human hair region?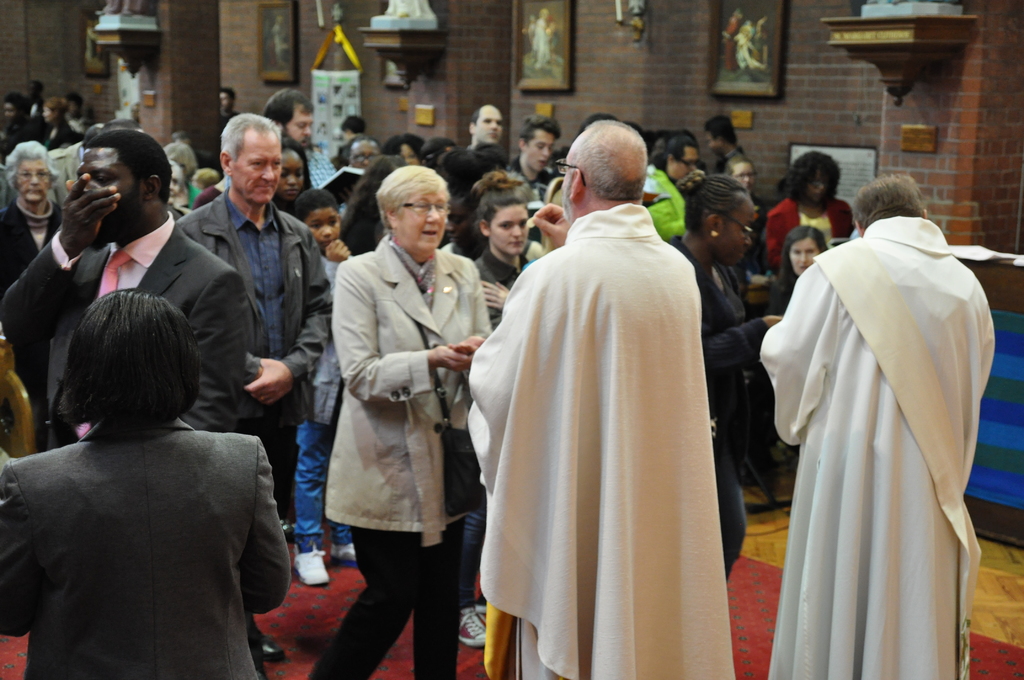
83, 129, 171, 204
